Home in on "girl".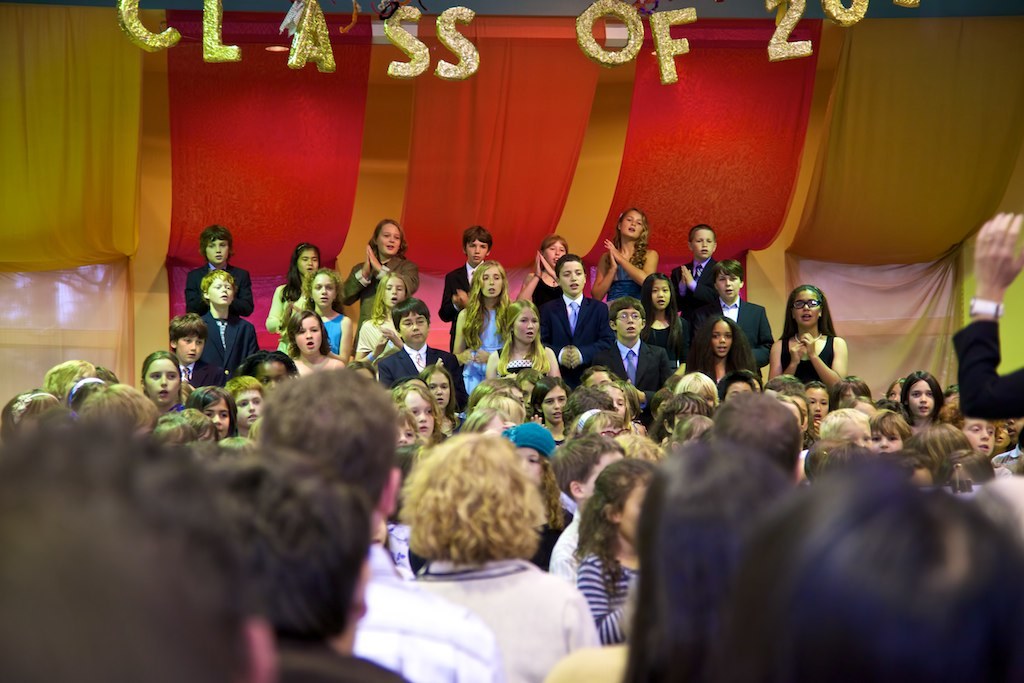
Homed in at 571,453,661,644.
